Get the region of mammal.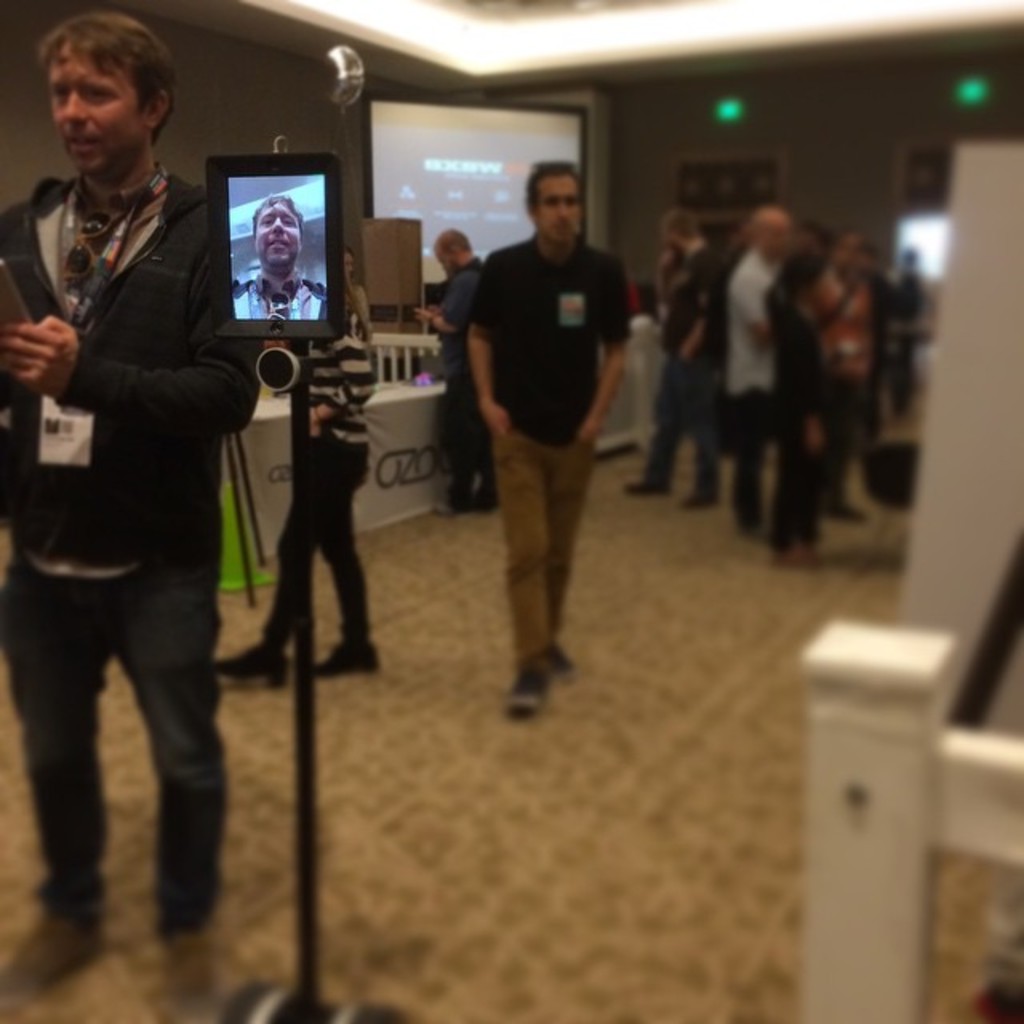
left=718, top=197, right=792, bottom=526.
